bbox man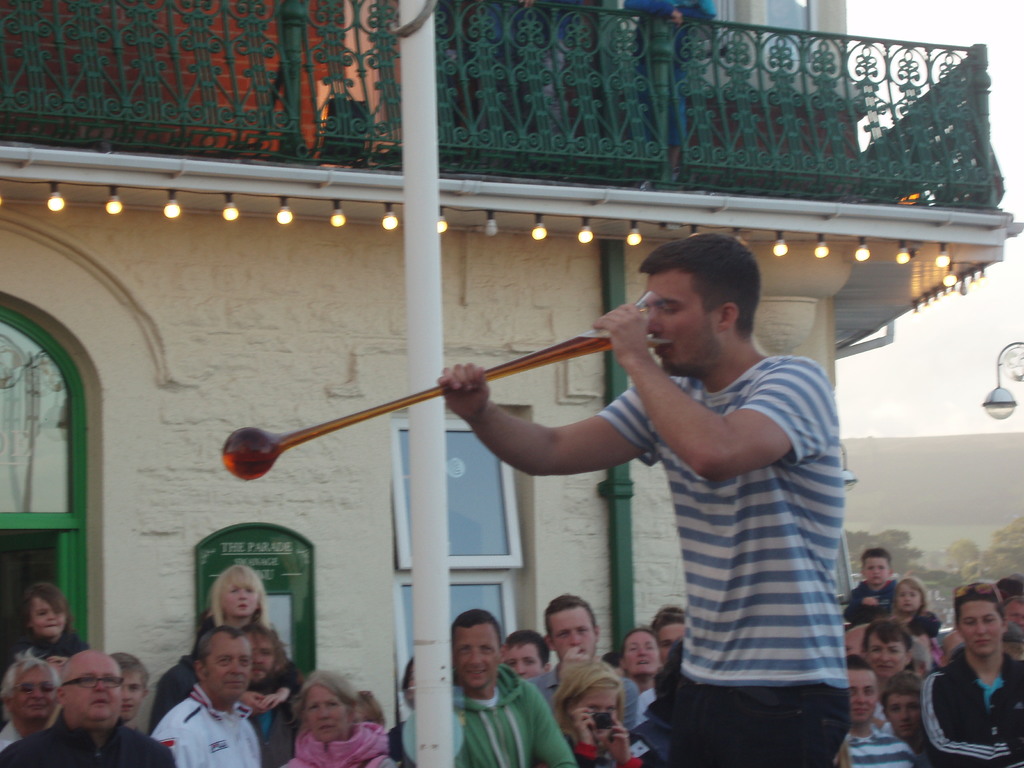
(x1=484, y1=230, x2=864, y2=753)
